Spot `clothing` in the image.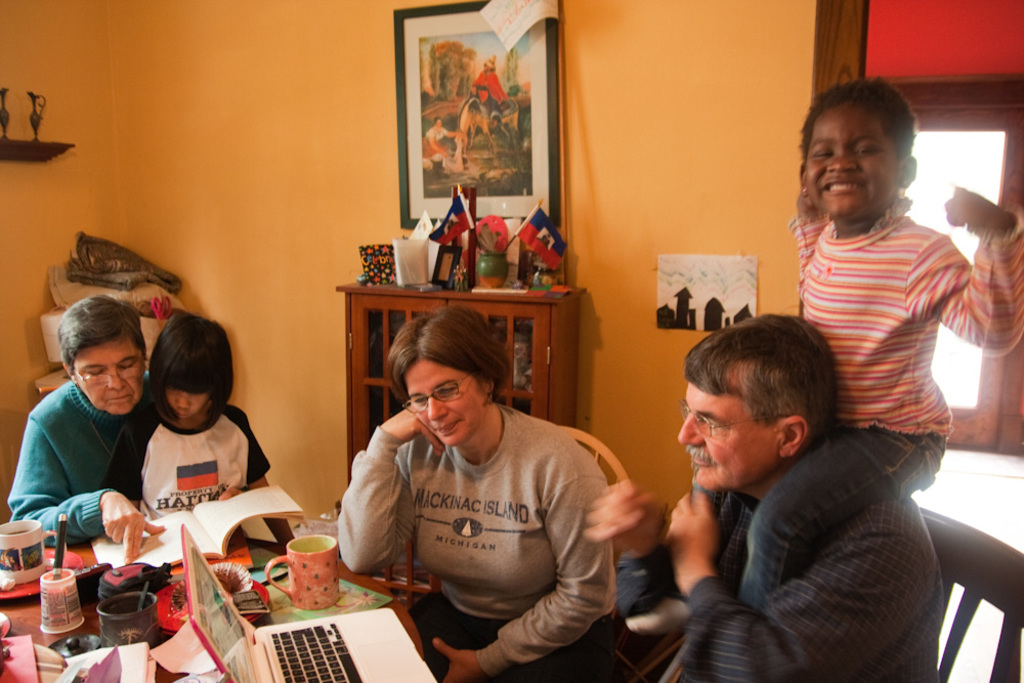
`clothing` found at [94,390,268,511].
